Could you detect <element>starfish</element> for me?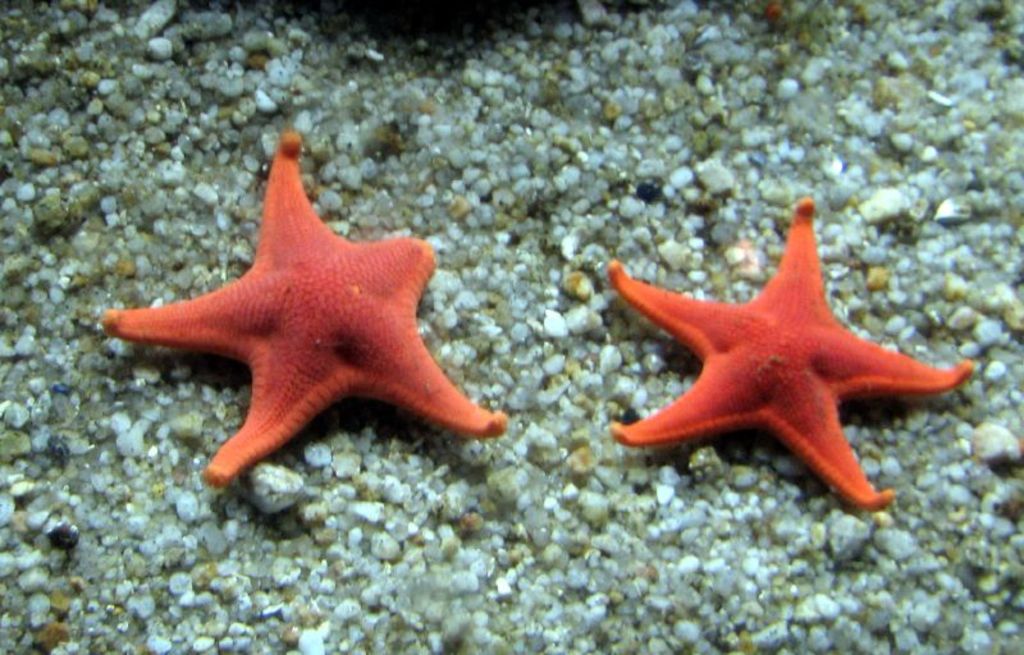
Detection result: rect(104, 132, 512, 493).
